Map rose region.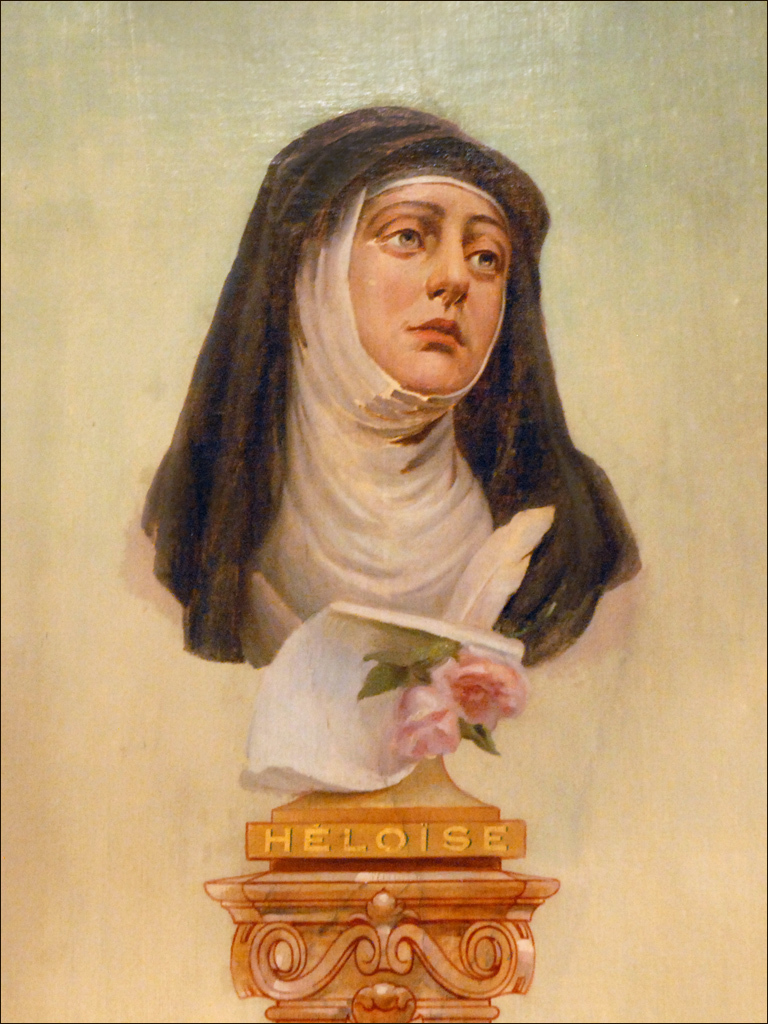
Mapped to 445/650/523/732.
